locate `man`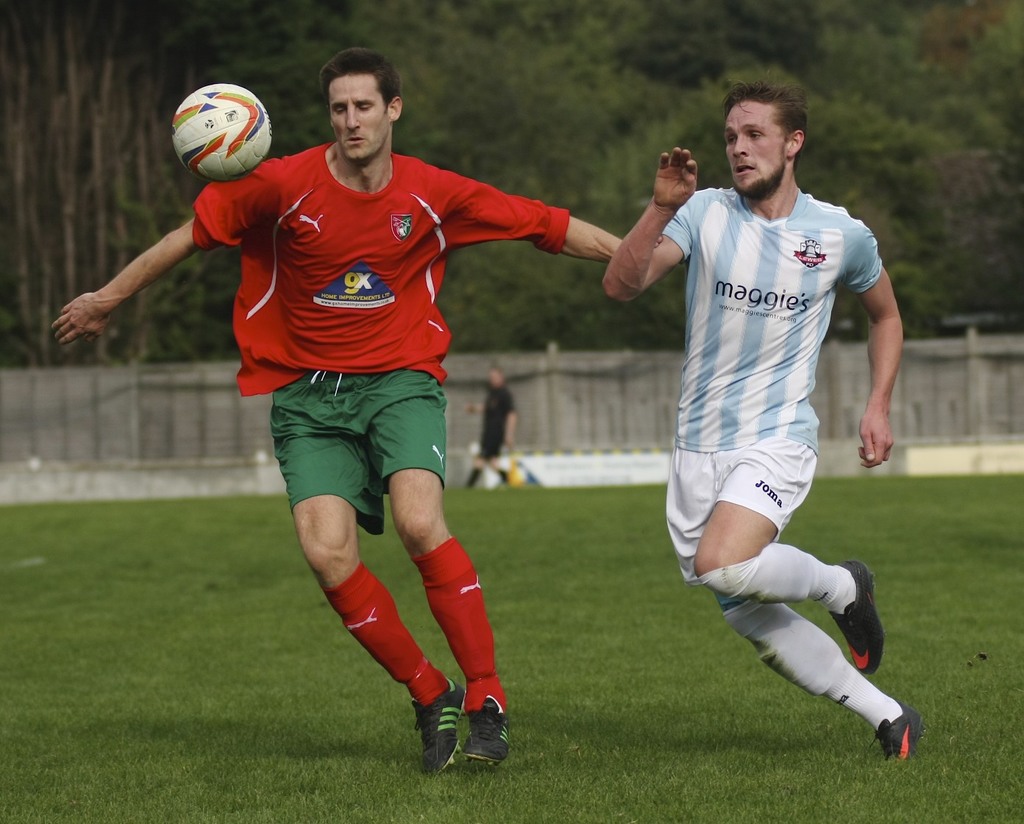
(49, 49, 662, 775)
